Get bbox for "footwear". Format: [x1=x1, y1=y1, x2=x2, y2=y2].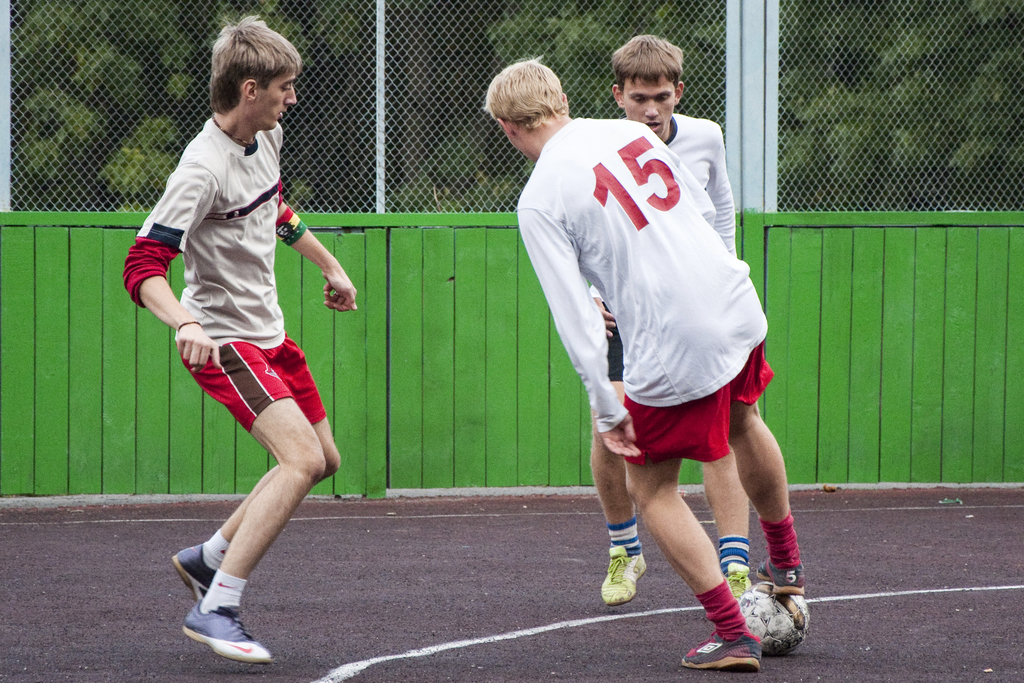
[x1=723, y1=570, x2=753, y2=605].
